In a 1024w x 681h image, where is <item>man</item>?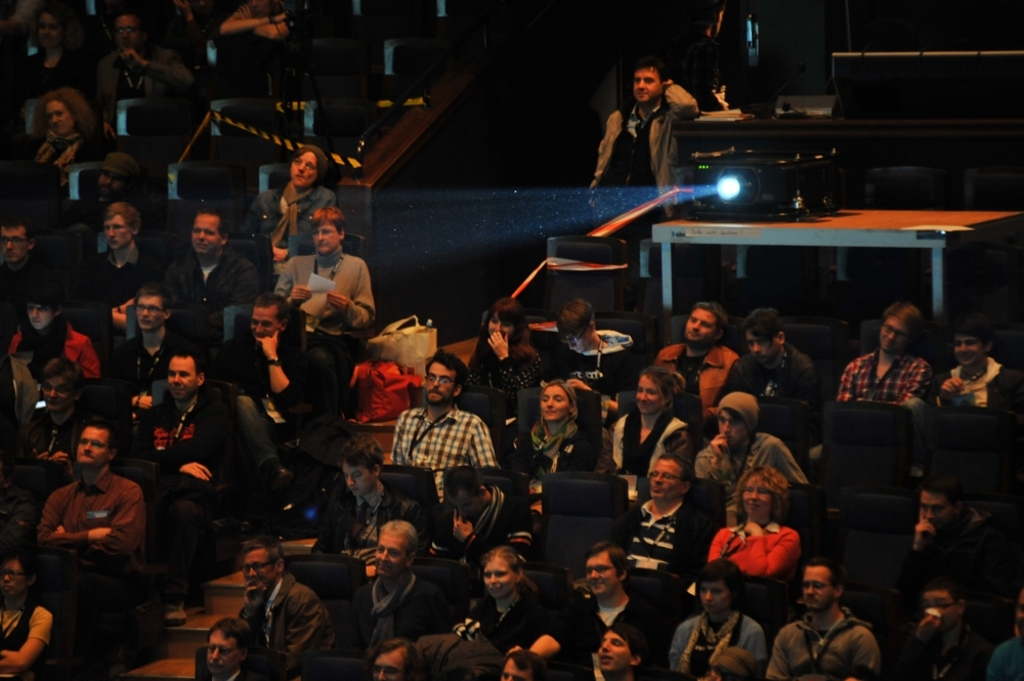
pyautogui.locateOnScreen(712, 308, 818, 451).
